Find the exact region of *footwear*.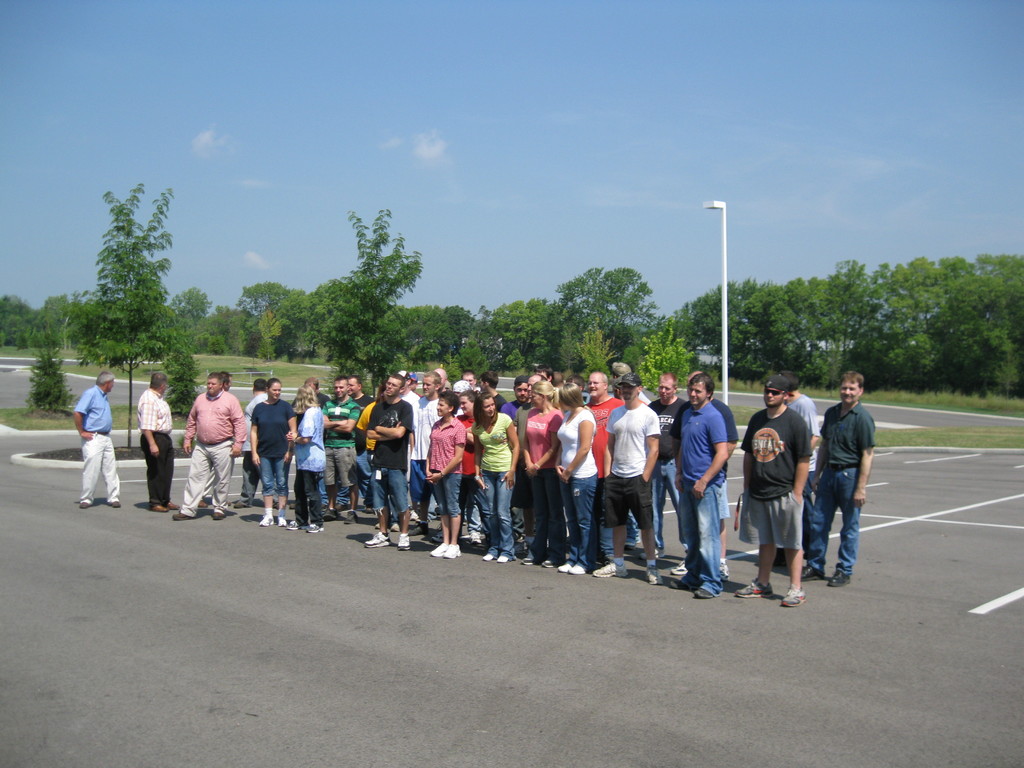
Exact region: region(801, 564, 826, 580).
